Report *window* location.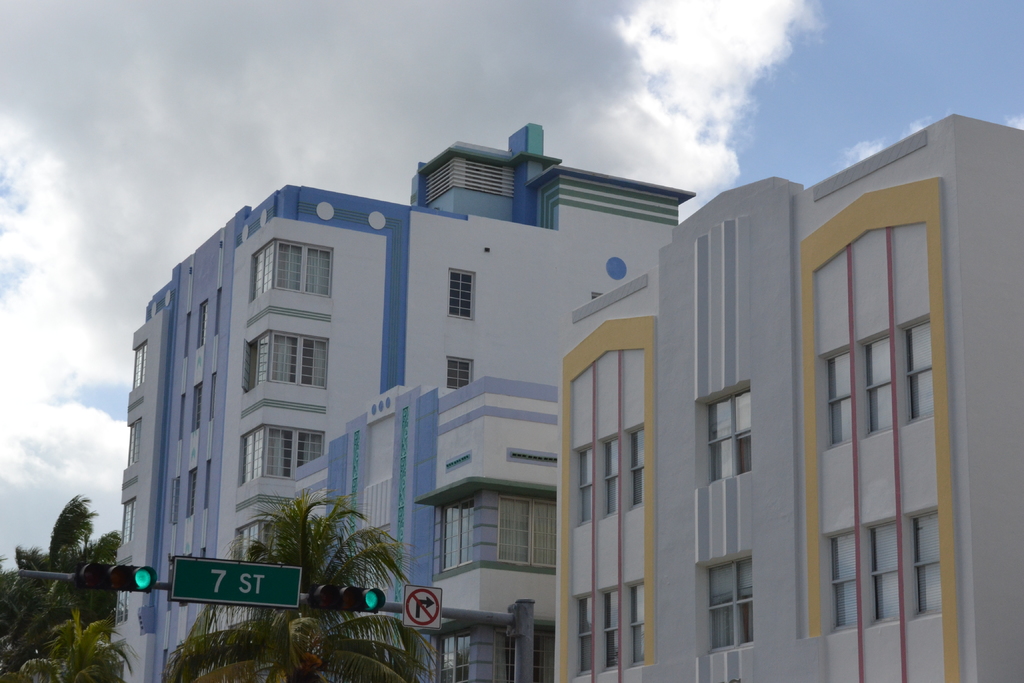
Report: 621:422:644:513.
